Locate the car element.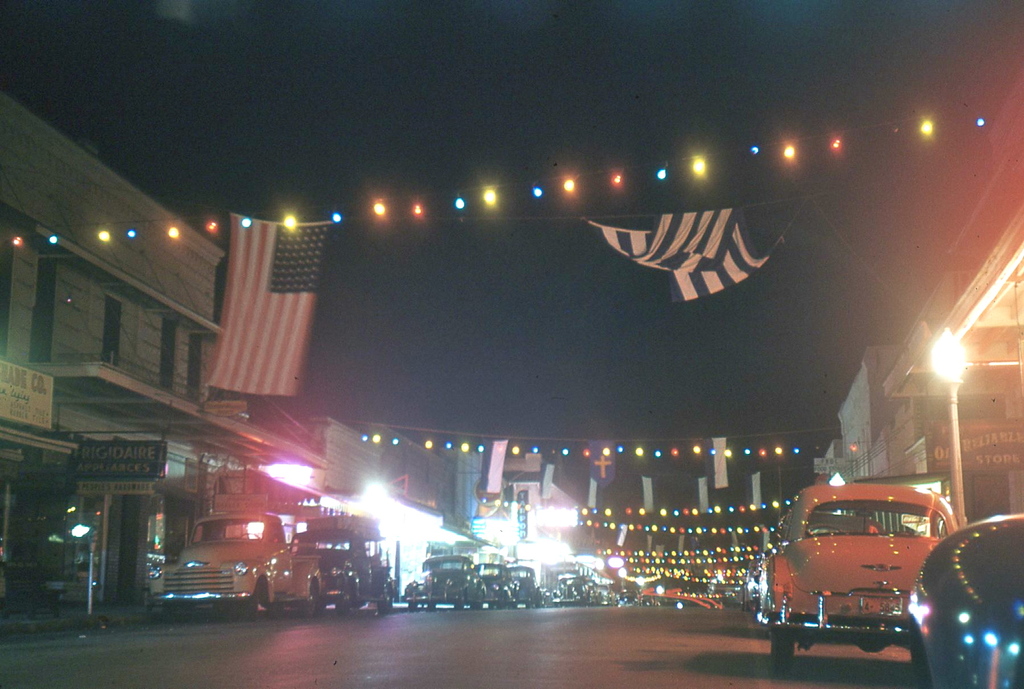
Element bbox: bbox(767, 466, 884, 560).
